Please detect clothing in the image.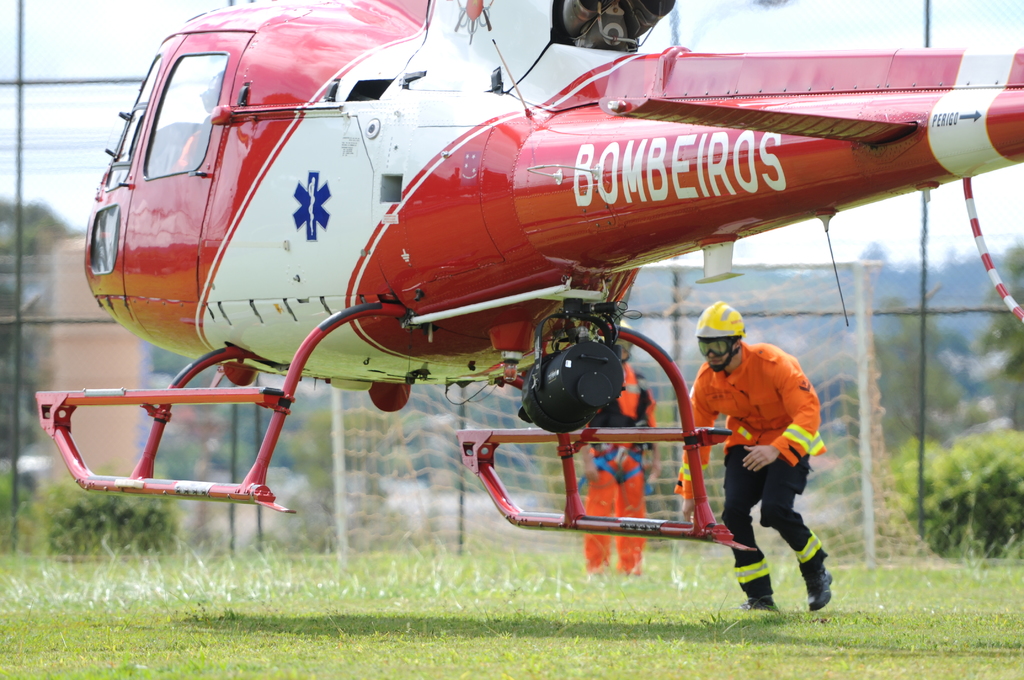
578,361,658,572.
